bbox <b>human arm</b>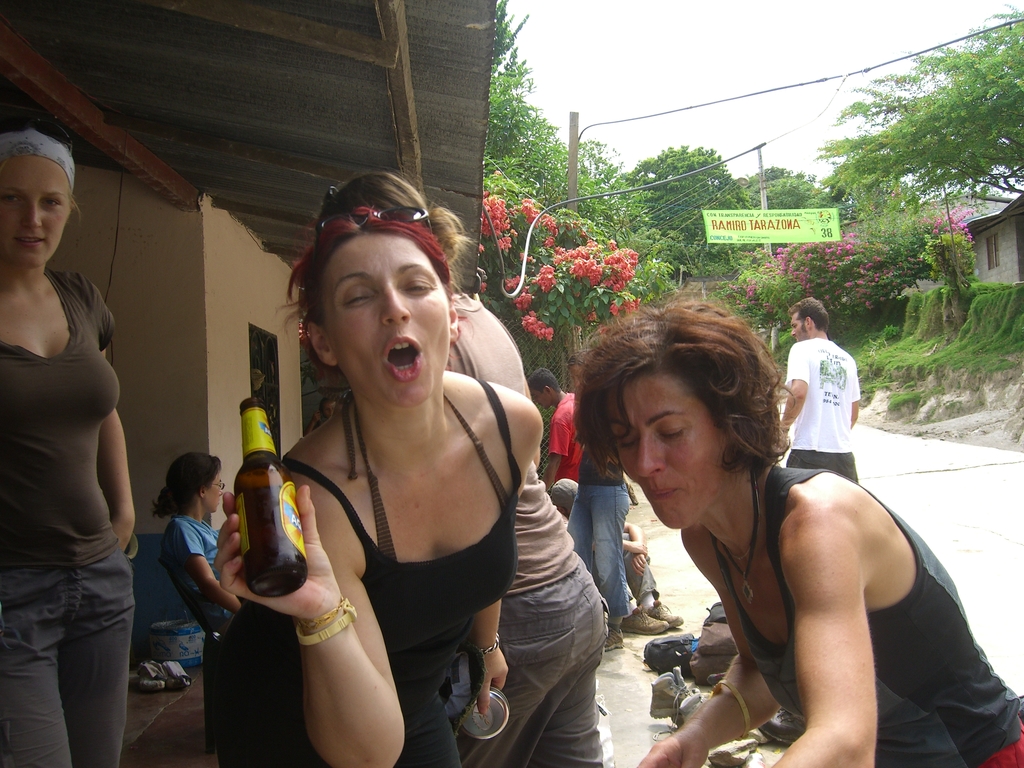
box(268, 500, 395, 745)
